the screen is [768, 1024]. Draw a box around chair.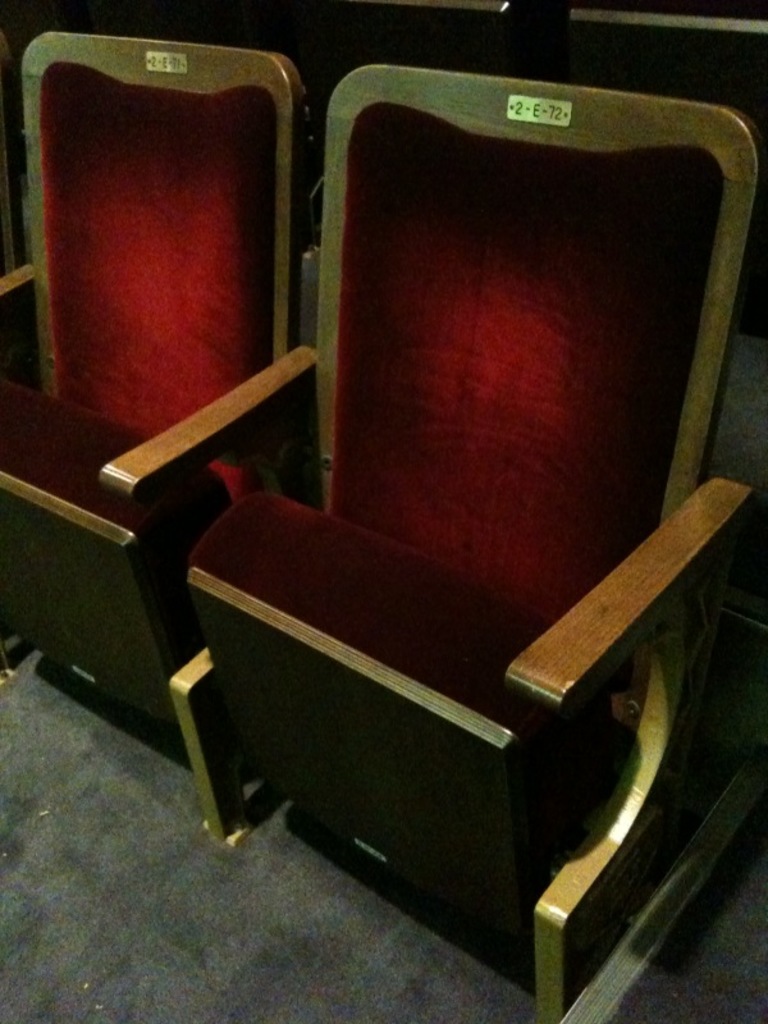
140,110,742,934.
